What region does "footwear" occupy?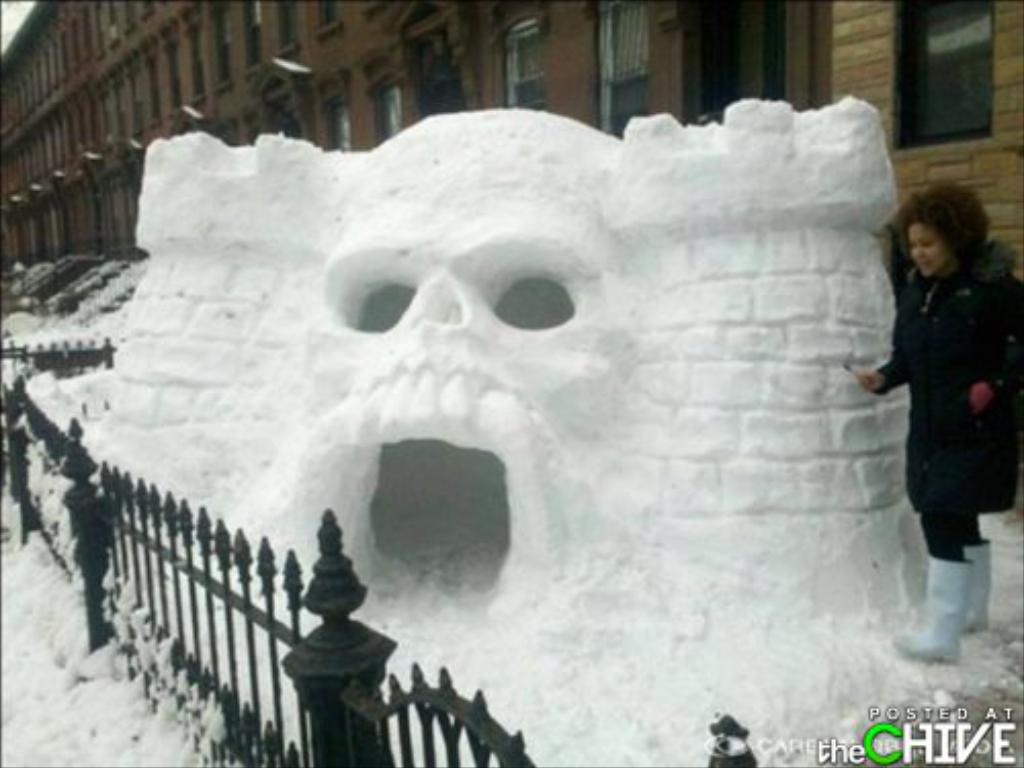
<bbox>895, 559, 979, 666</bbox>.
